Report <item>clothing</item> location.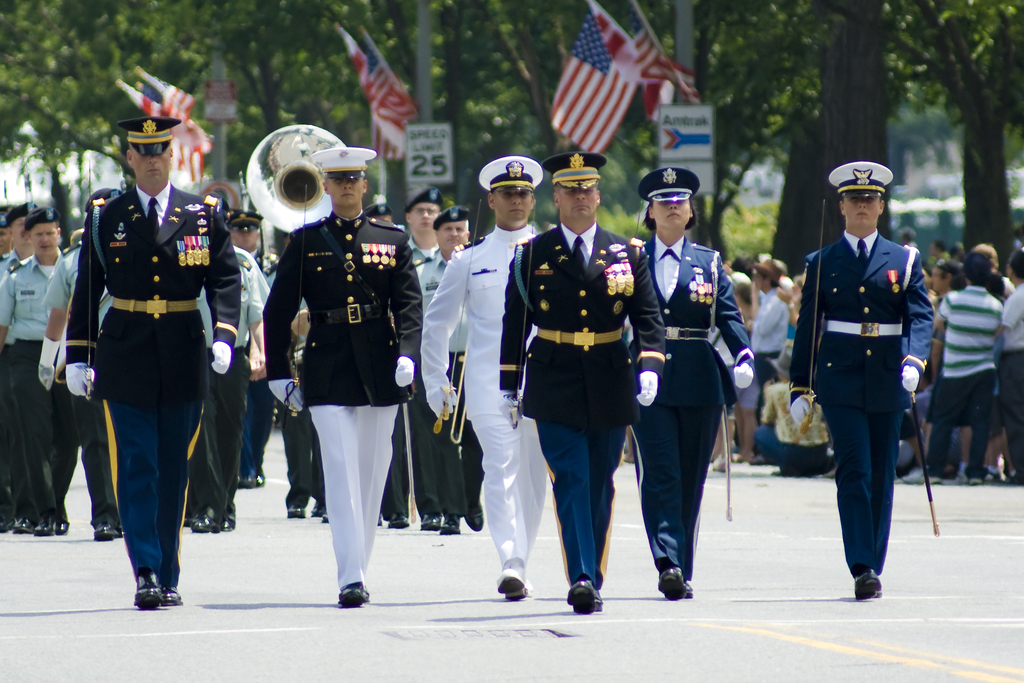
Report: x1=794 y1=233 x2=940 y2=569.
